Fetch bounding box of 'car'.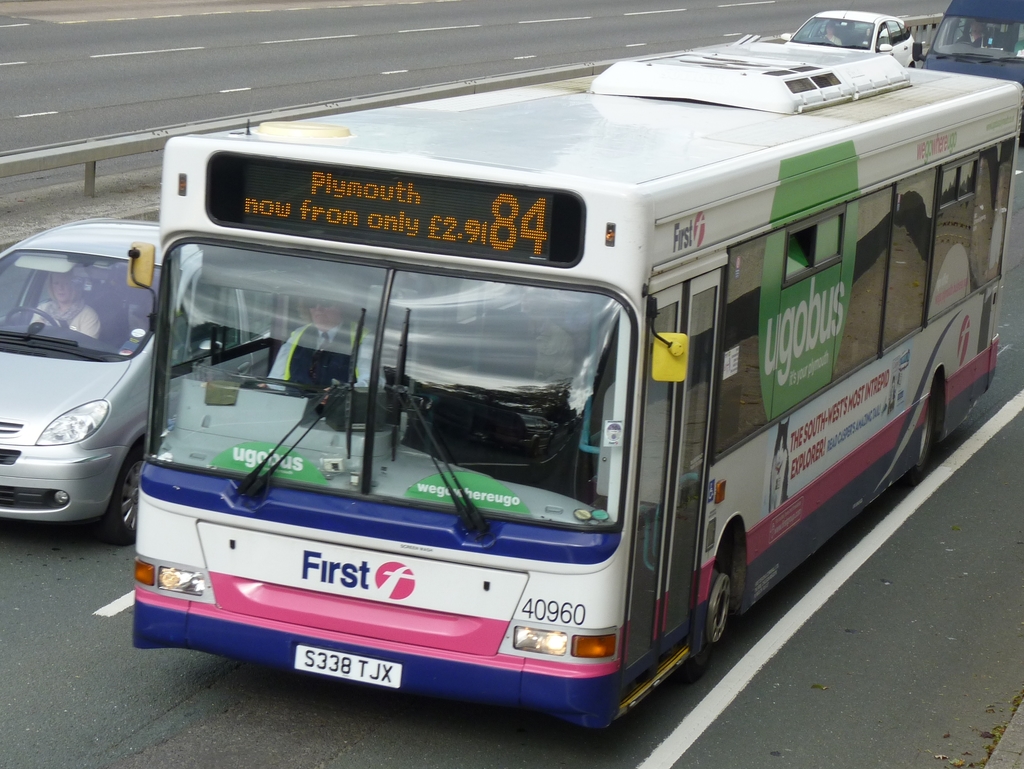
Bbox: [0,218,272,549].
